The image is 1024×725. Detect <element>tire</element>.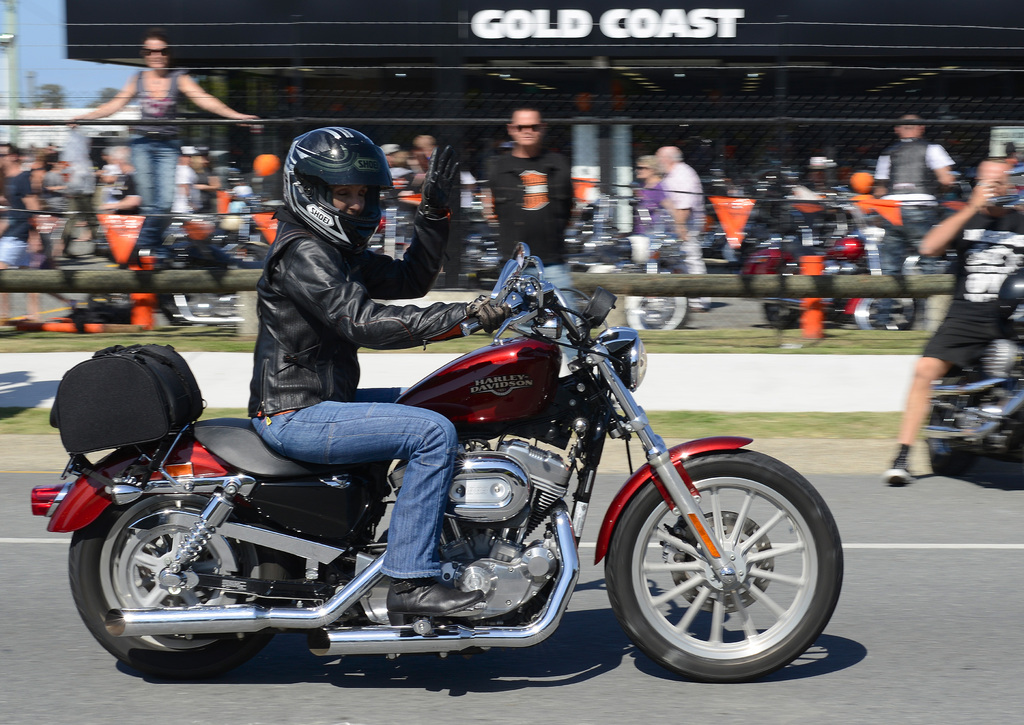
Detection: [left=851, top=291, right=920, bottom=334].
